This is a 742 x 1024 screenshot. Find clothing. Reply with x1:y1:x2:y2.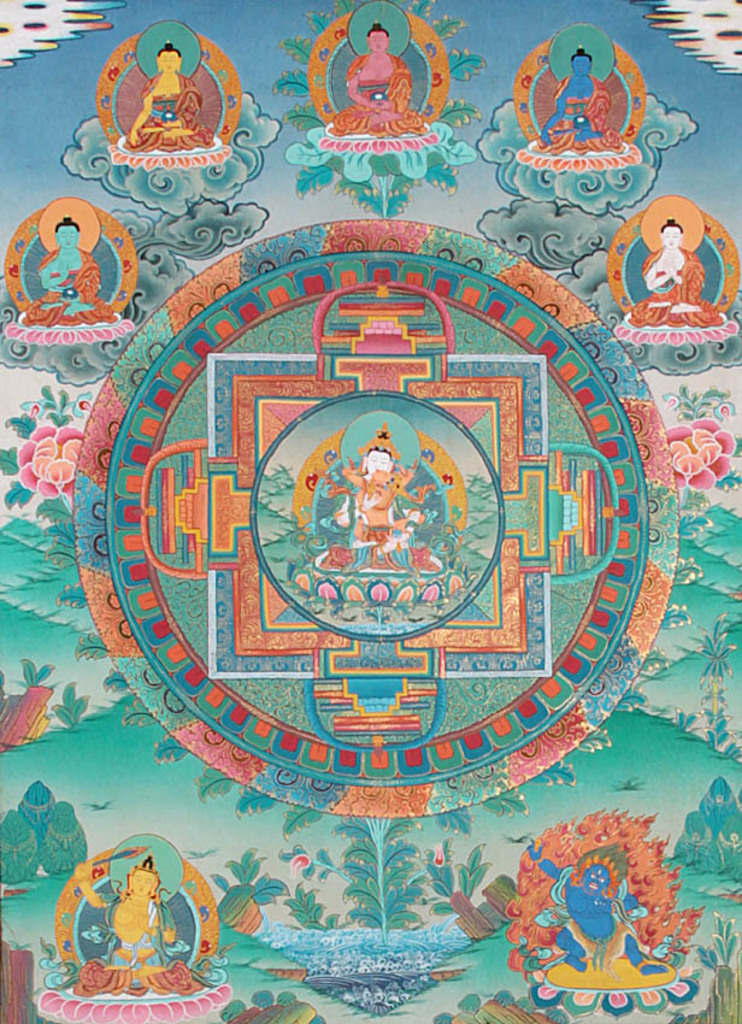
528:864:648:967.
